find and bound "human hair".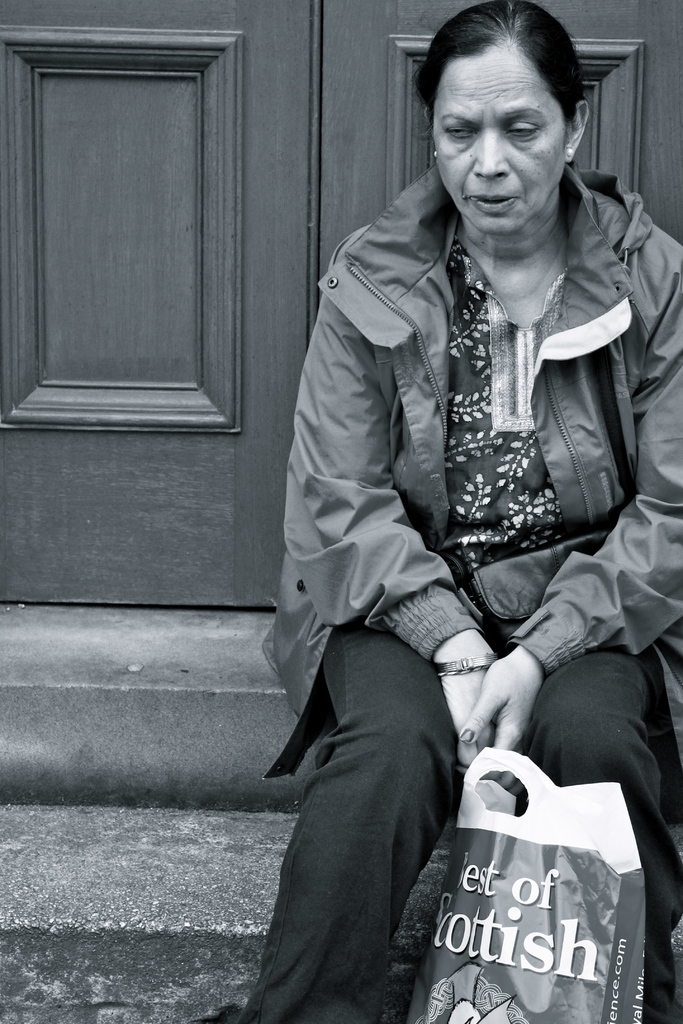
Bound: {"left": 430, "top": 7, "right": 593, "bottom": 179}.
